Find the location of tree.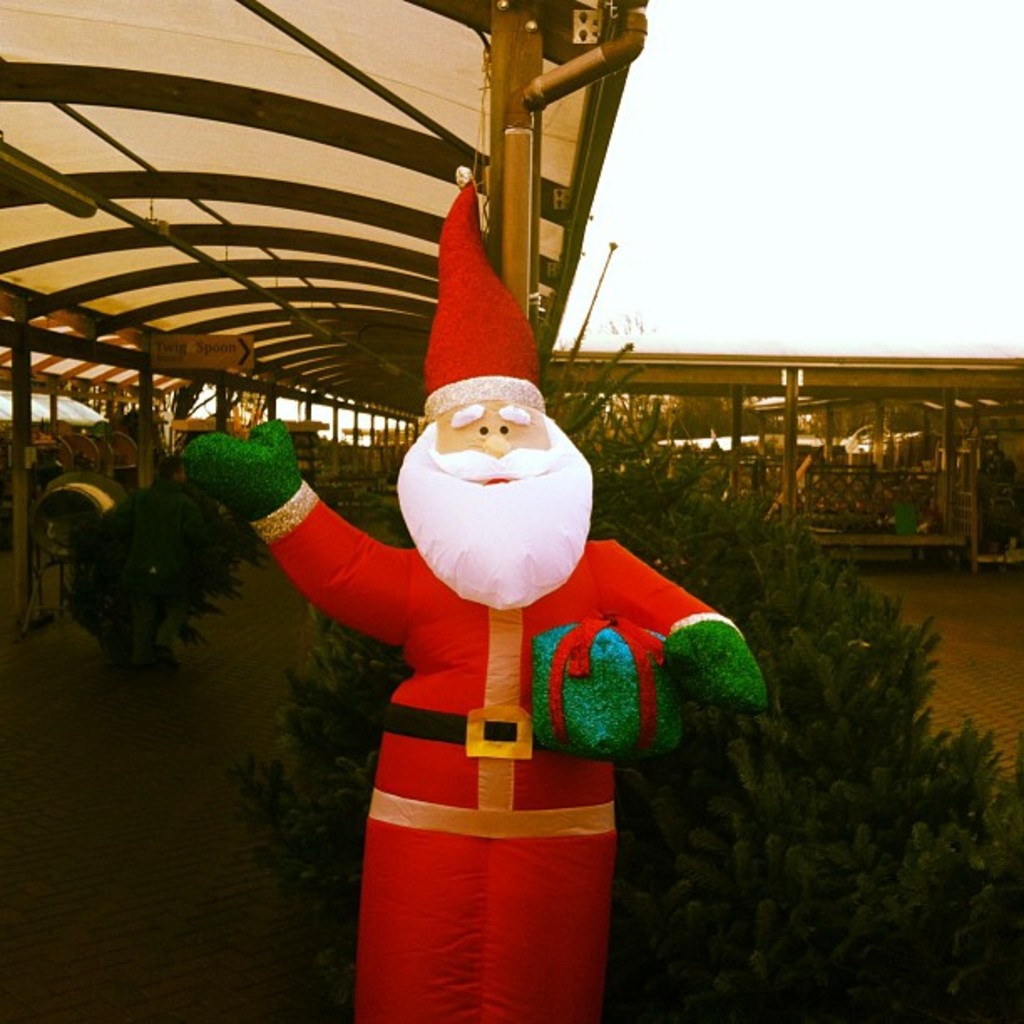
Location: bbox=(256, 395, 1022, 1022).
